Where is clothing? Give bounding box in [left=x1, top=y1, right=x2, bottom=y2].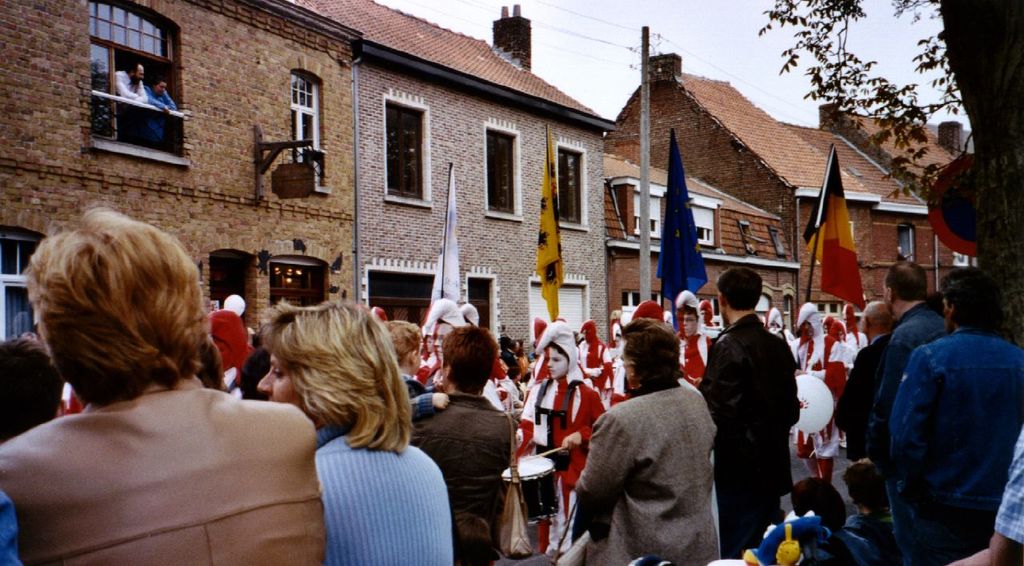
[left=854, top=321, right=1014, bottom=561].
